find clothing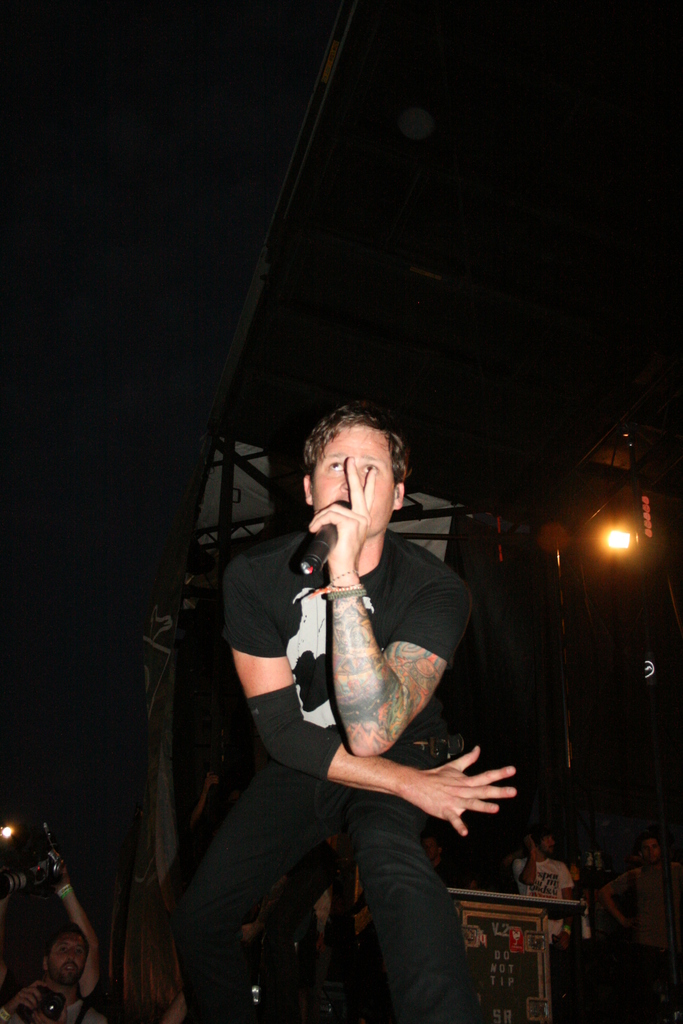
(left=158, top=515, right=471, bottom=1023)
